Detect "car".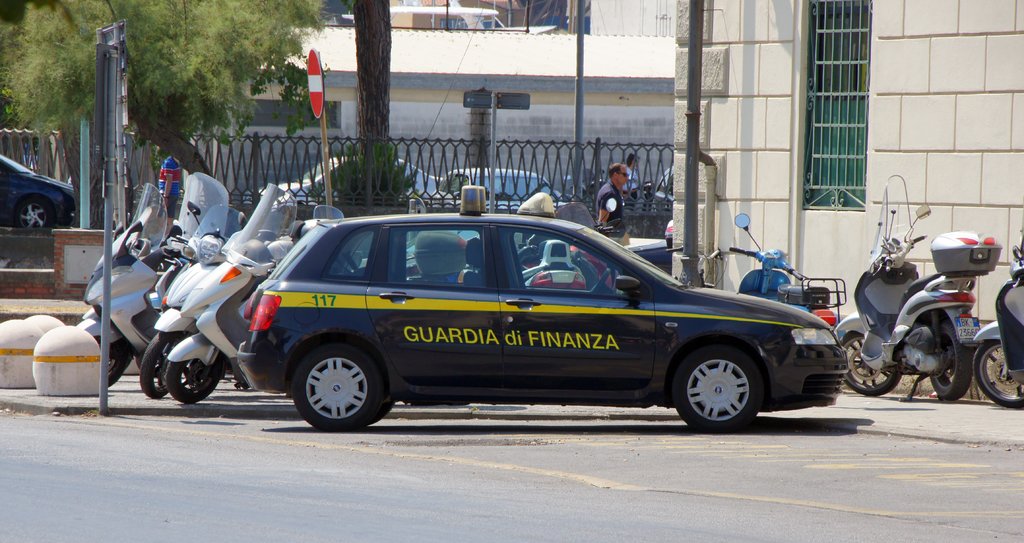
Detected at Rect(655, 165, 674, 213).
